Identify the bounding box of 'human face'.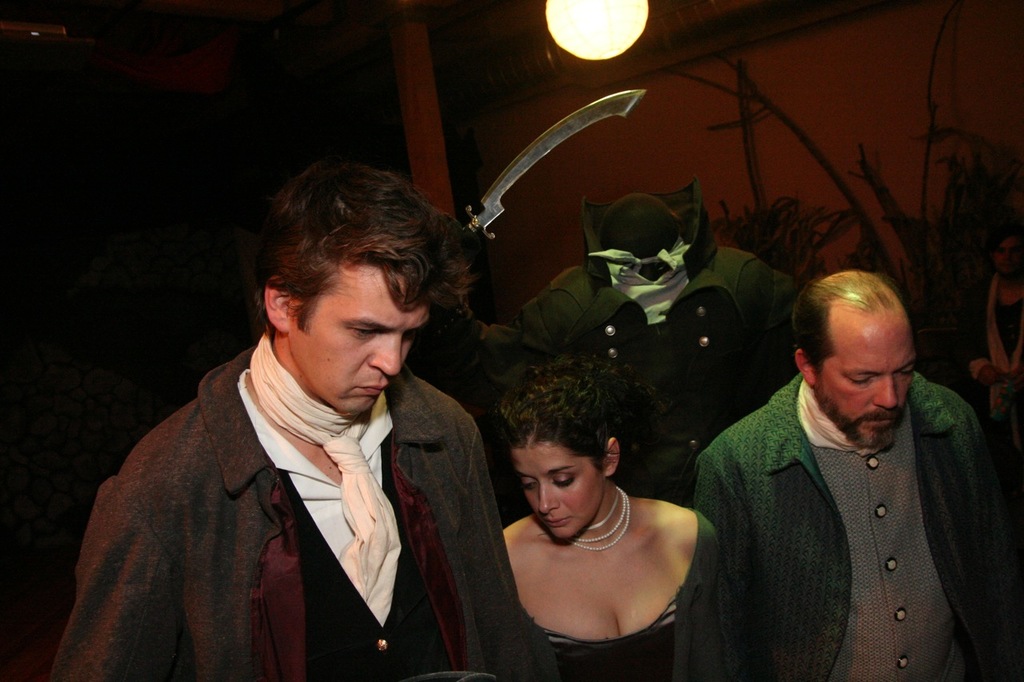
<bbox>286, 265, 430, 413</bbox>.
